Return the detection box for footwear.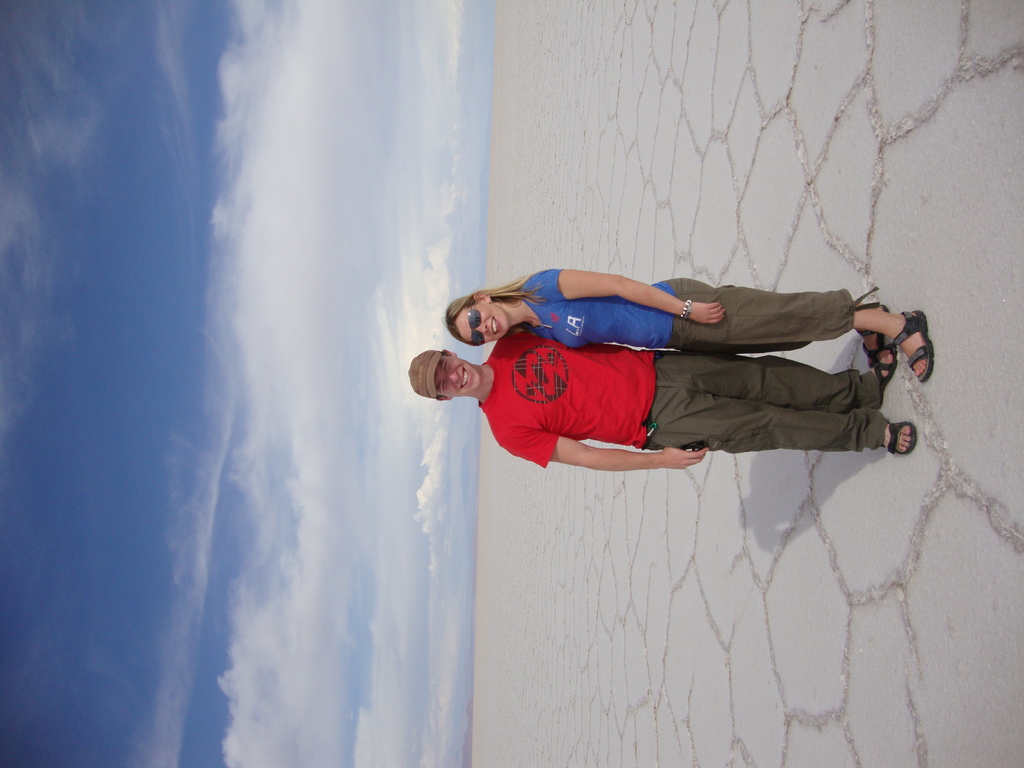
l=876, t=420, r=920, b=452.
